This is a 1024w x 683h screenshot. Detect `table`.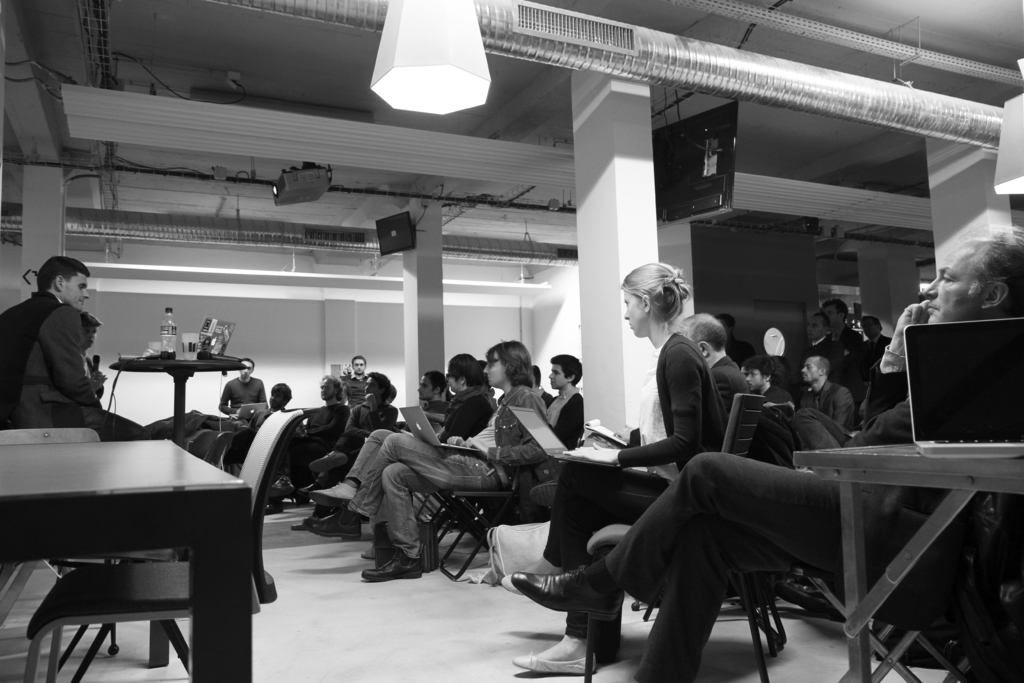
locate(8, 409, 273, 670).
